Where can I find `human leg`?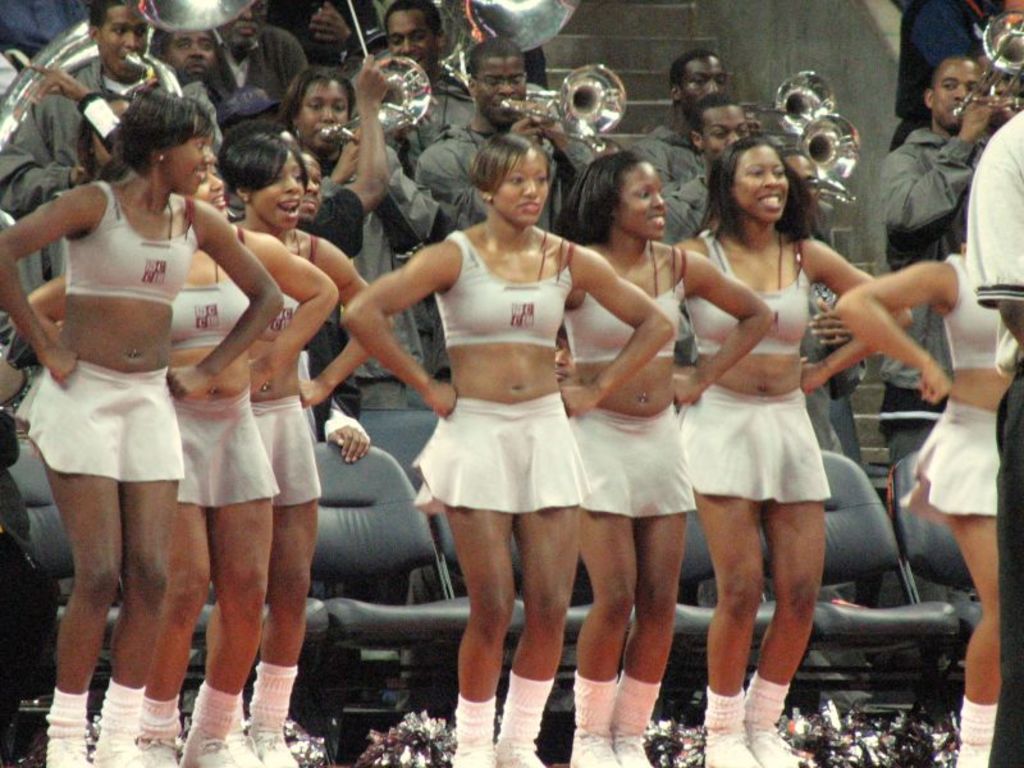
You can find it at detection(581, 424, 690, 767).
